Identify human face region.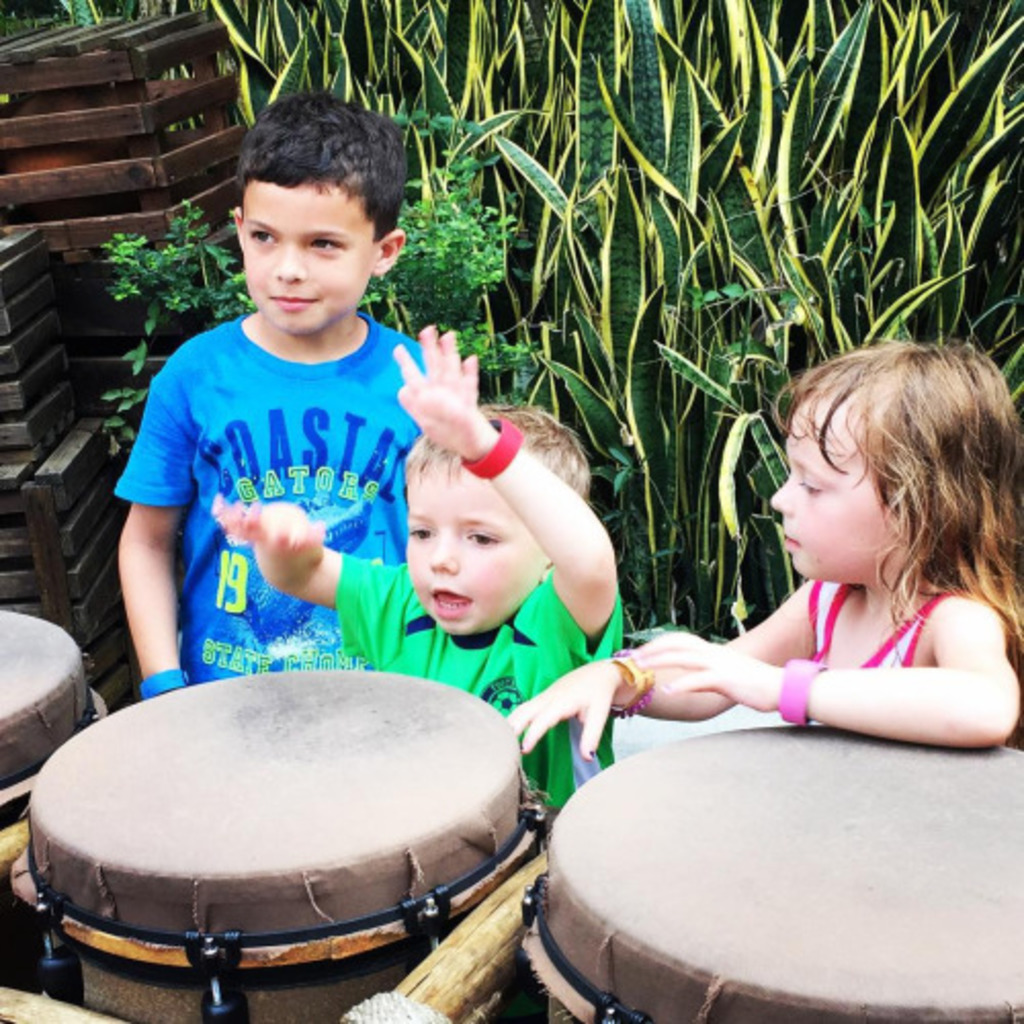
Region: (242,178,375,336).
